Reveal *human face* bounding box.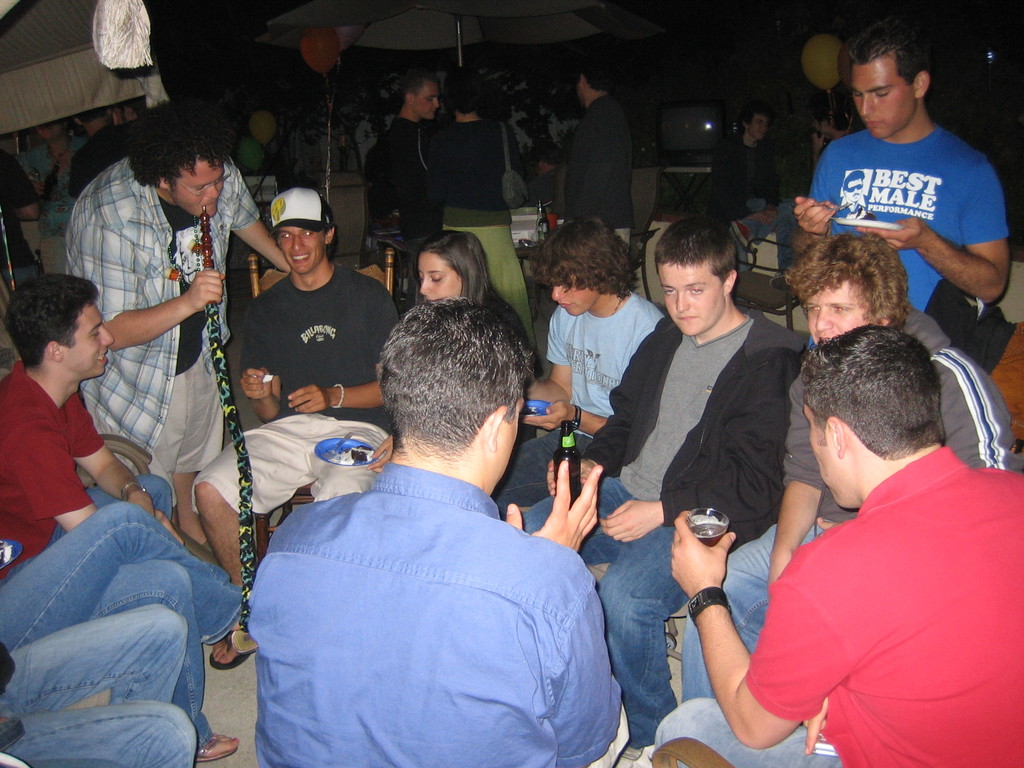
Revealed: bbox=(847, 177, 863, 204).
